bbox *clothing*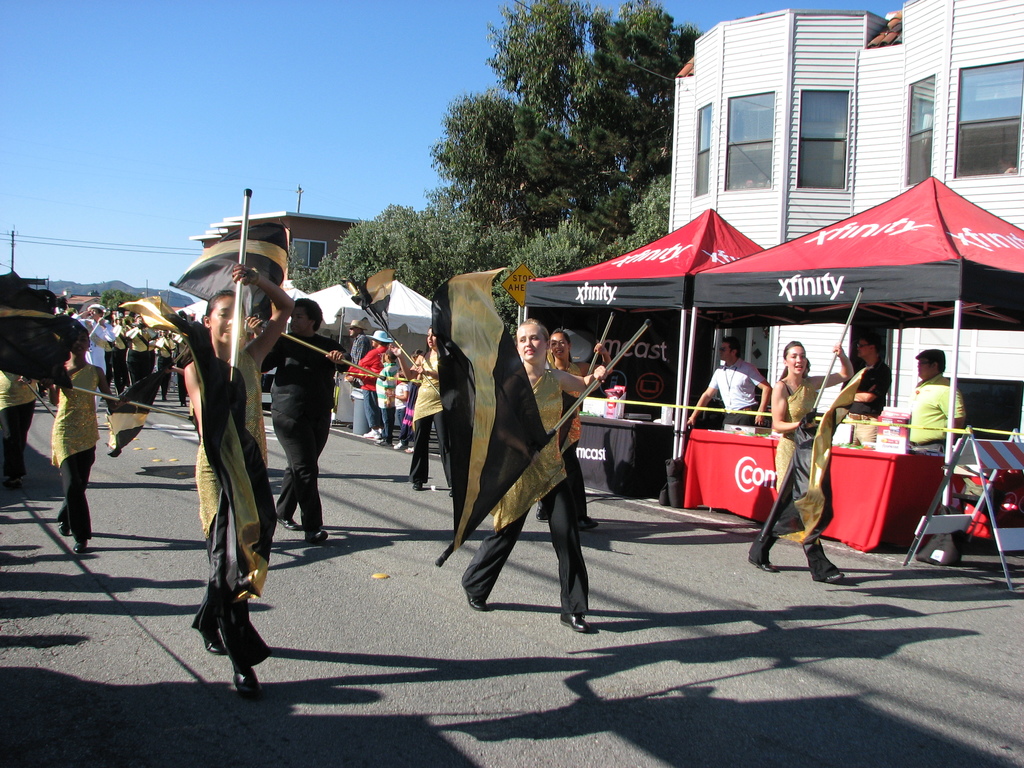
bbox=(155, 335, 176, 393)
